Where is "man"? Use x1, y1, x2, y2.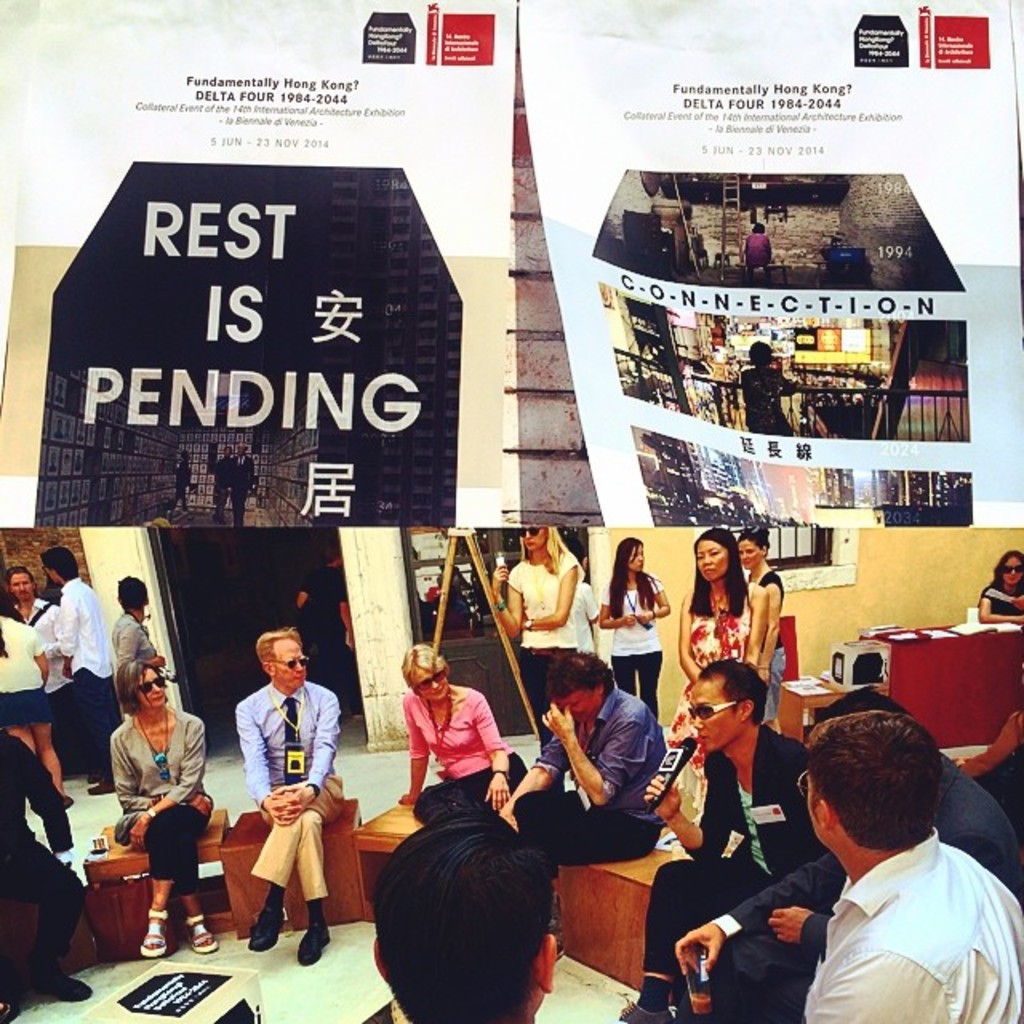
230, 624, 344, 966.
